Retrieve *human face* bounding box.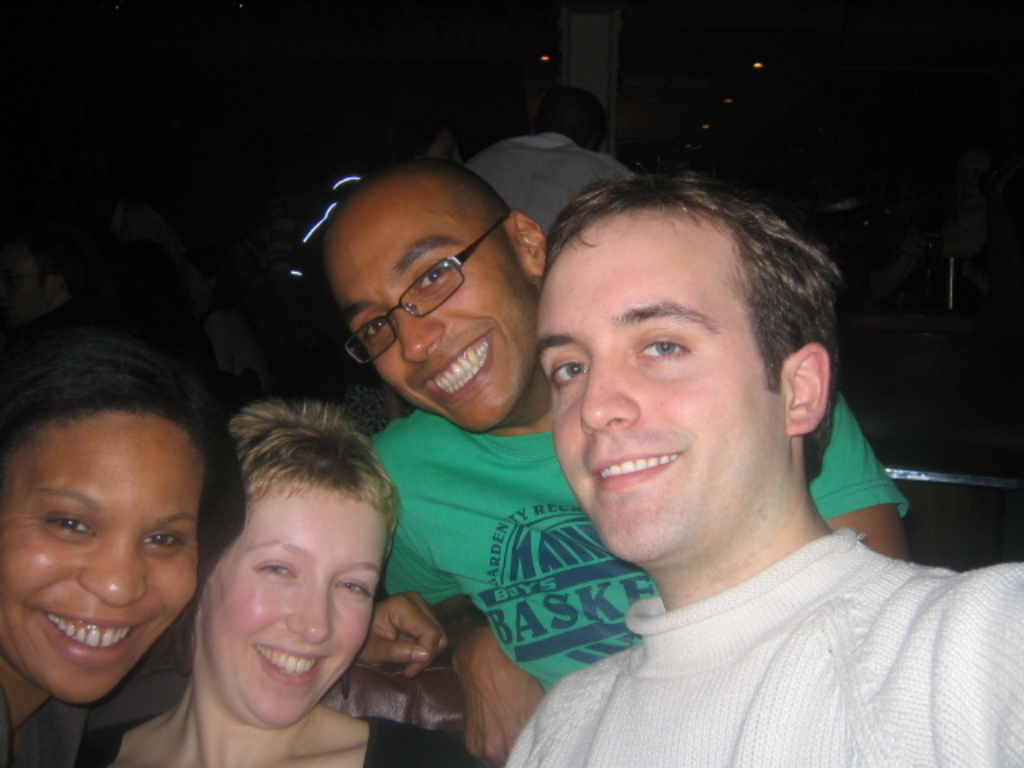
Bounding box: pyautogui.locateOnScreen(326, 179, 536, 430).
